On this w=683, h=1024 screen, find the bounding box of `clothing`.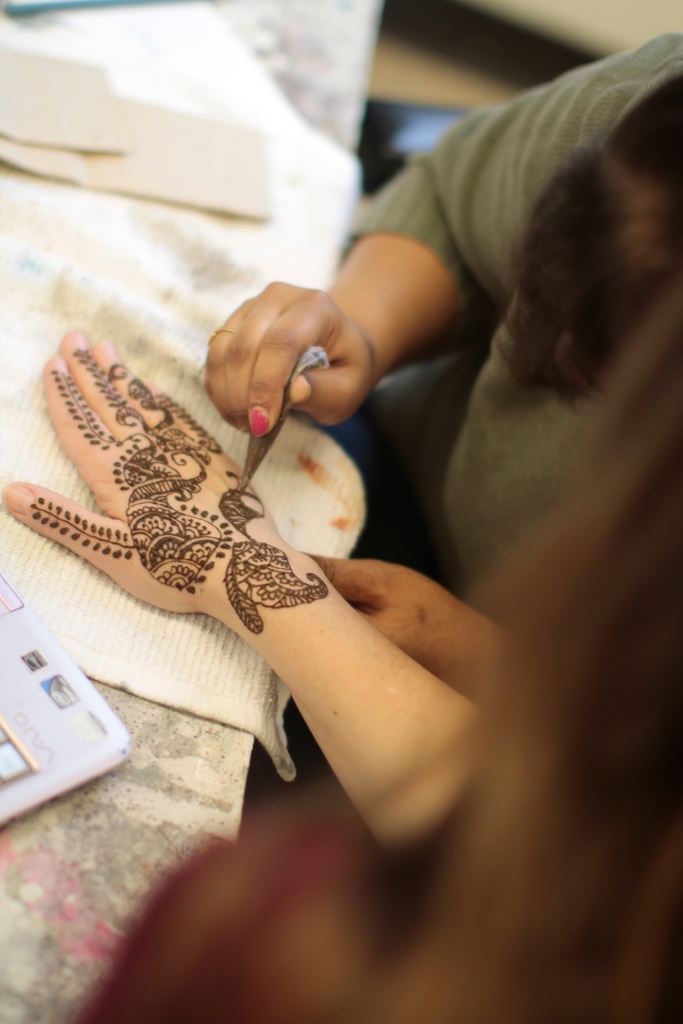
Bounding box: l=335, t=33, r=682, b=1023.
